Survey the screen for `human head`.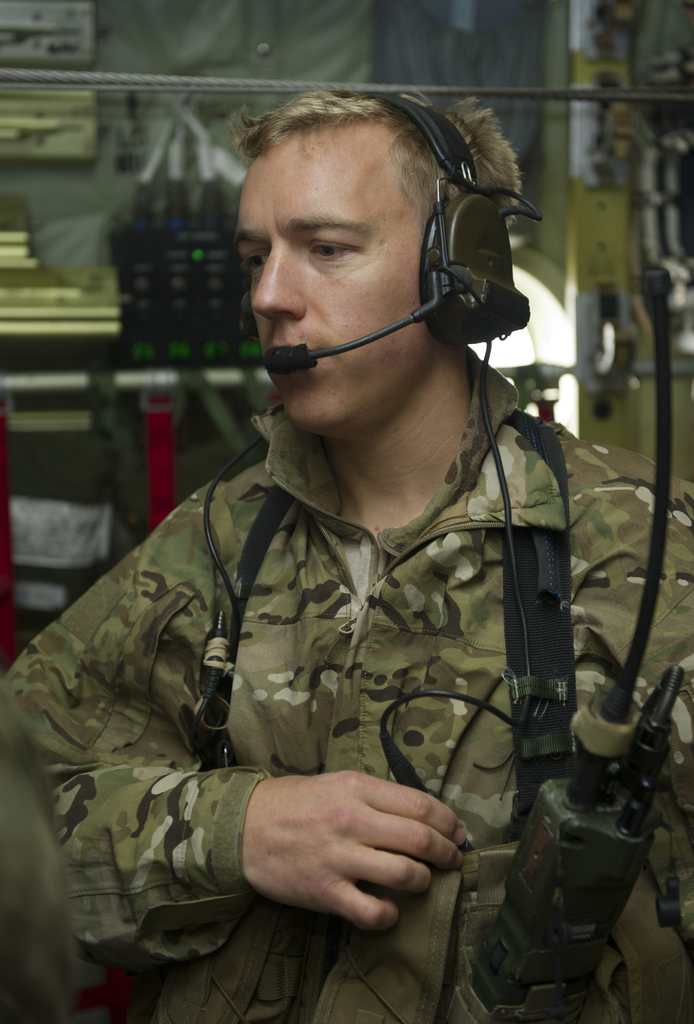
Survey found: [left=214, top=99, right=542, bottom=403].
